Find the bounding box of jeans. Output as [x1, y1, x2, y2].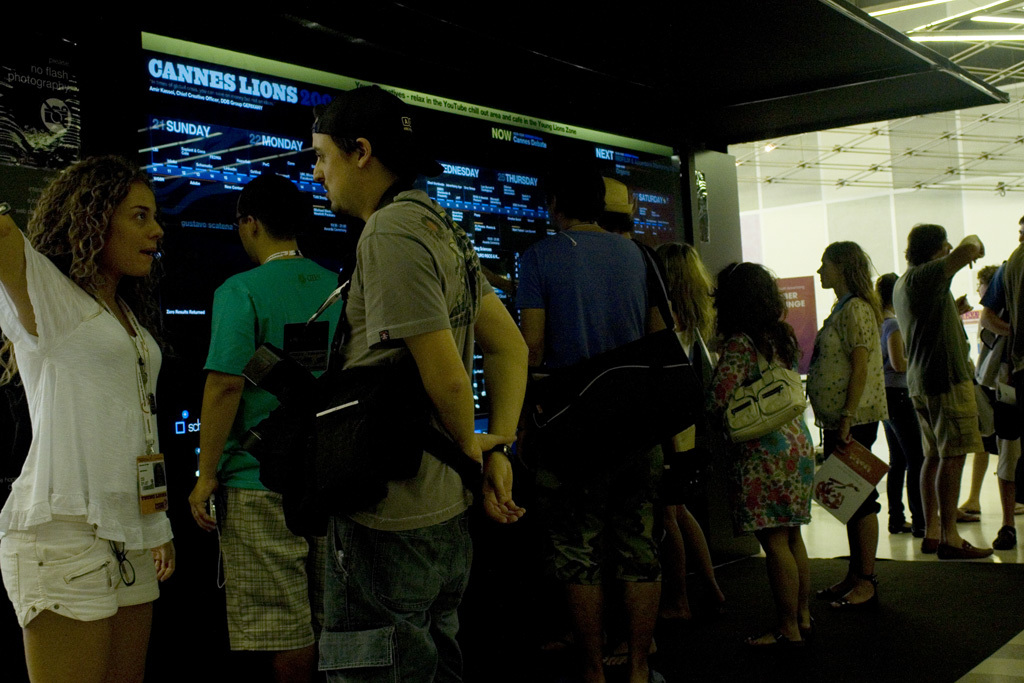
[914, 377, 990, 461].
